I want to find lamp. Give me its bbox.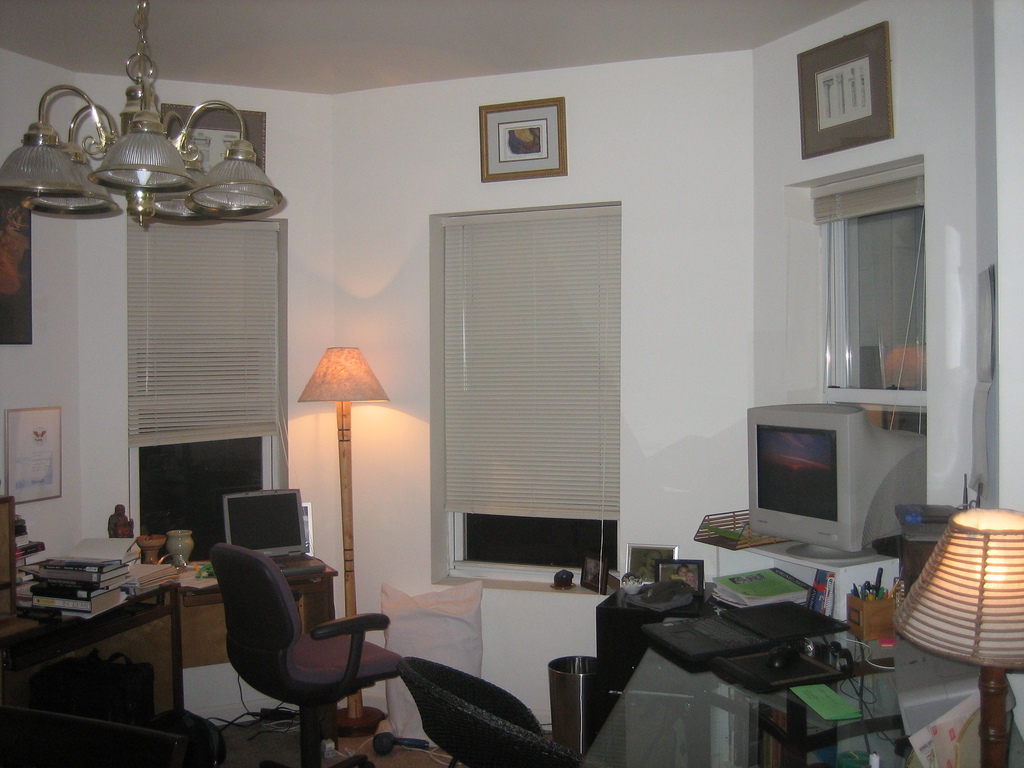
(left=141, top=166, right=216, bottom=224).
